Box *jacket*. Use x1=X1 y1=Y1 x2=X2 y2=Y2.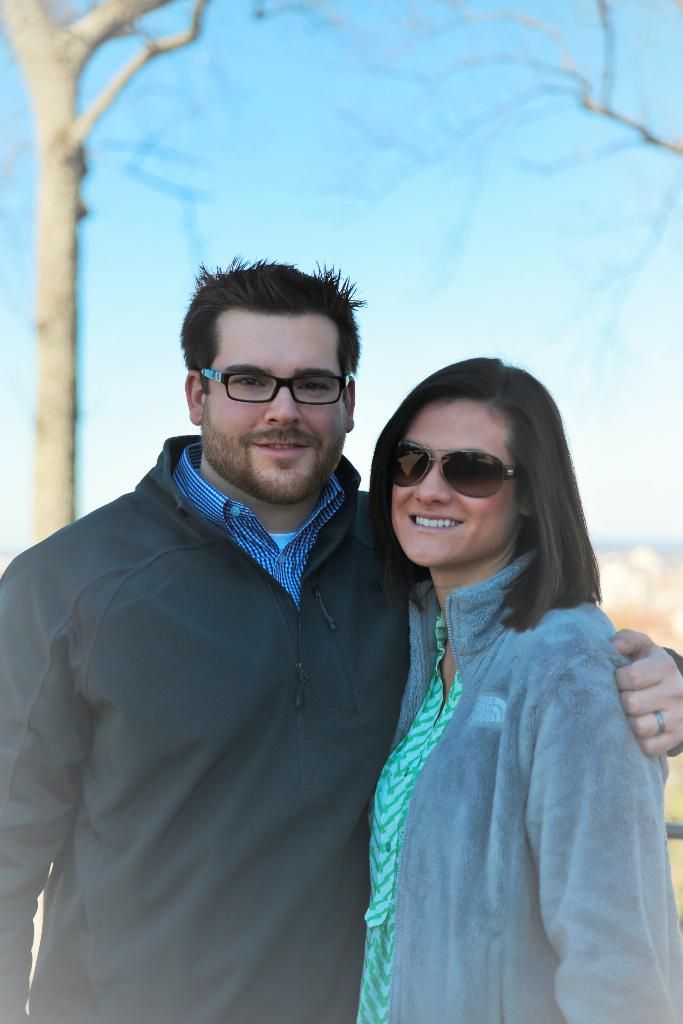
x1=0 y1=374 x2=455 y2=1006.
